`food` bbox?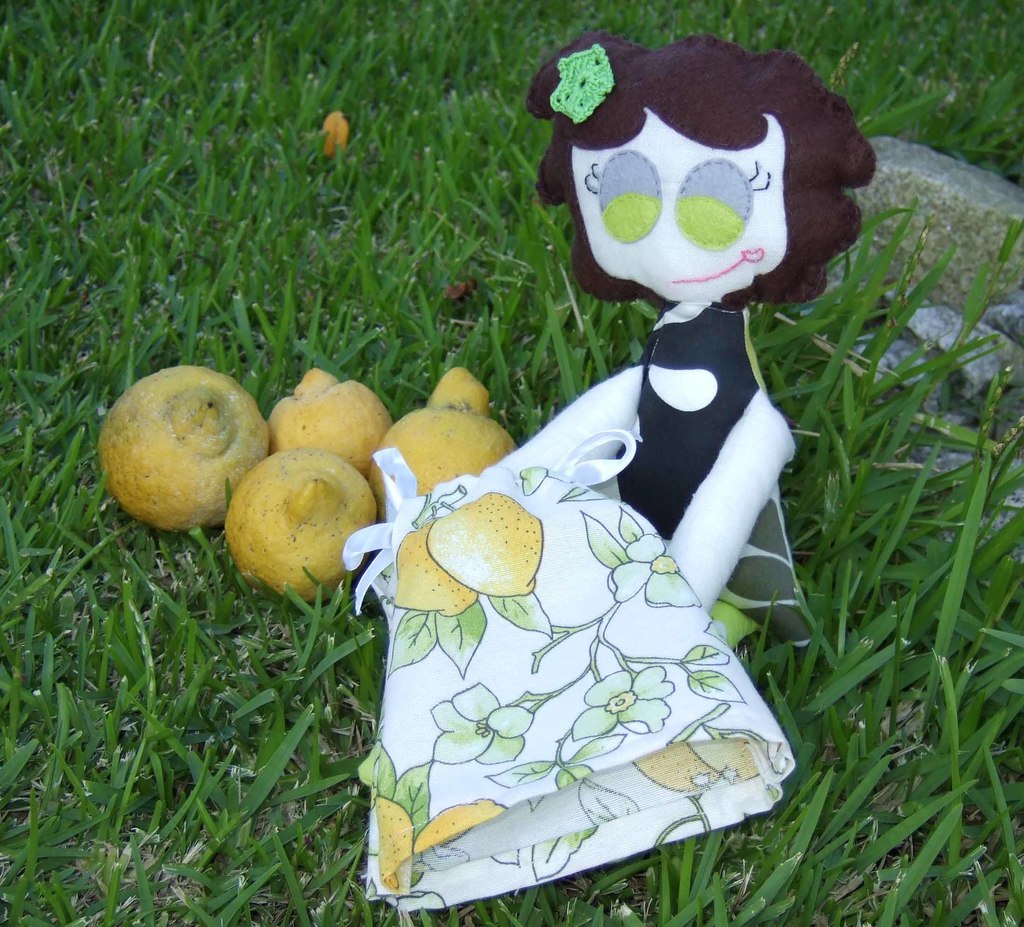
(left=84, top=343, right=273, bottom=532)
